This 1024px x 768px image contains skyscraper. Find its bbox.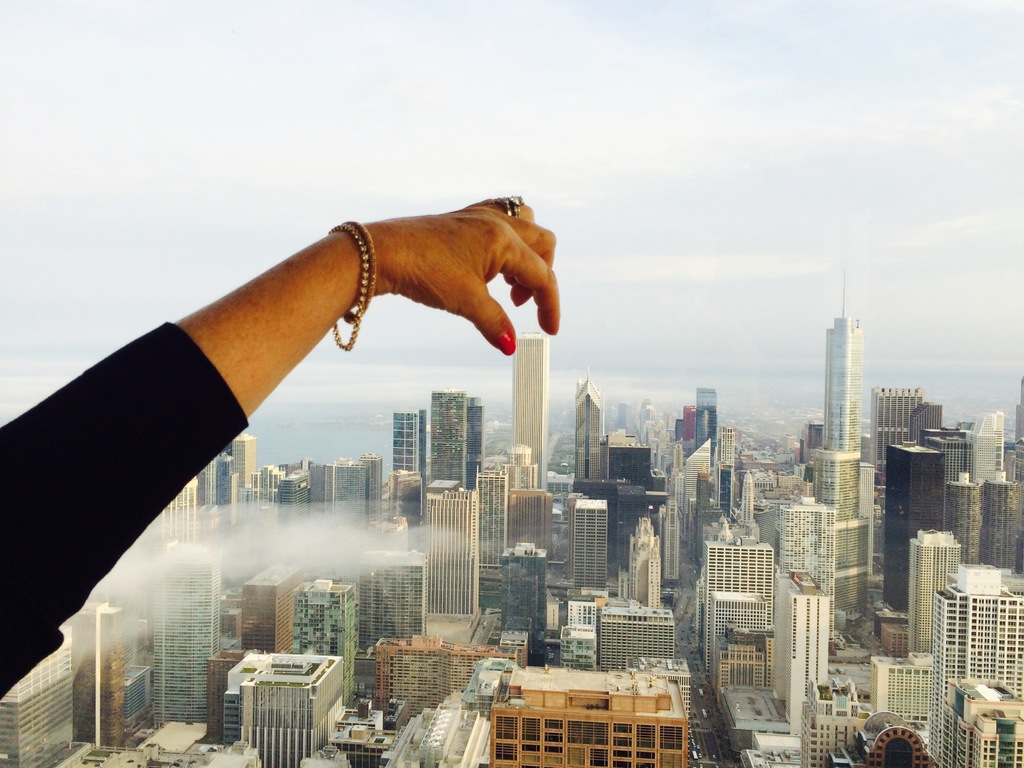
[x1=717, y1=424, x2=737, y2=468].
